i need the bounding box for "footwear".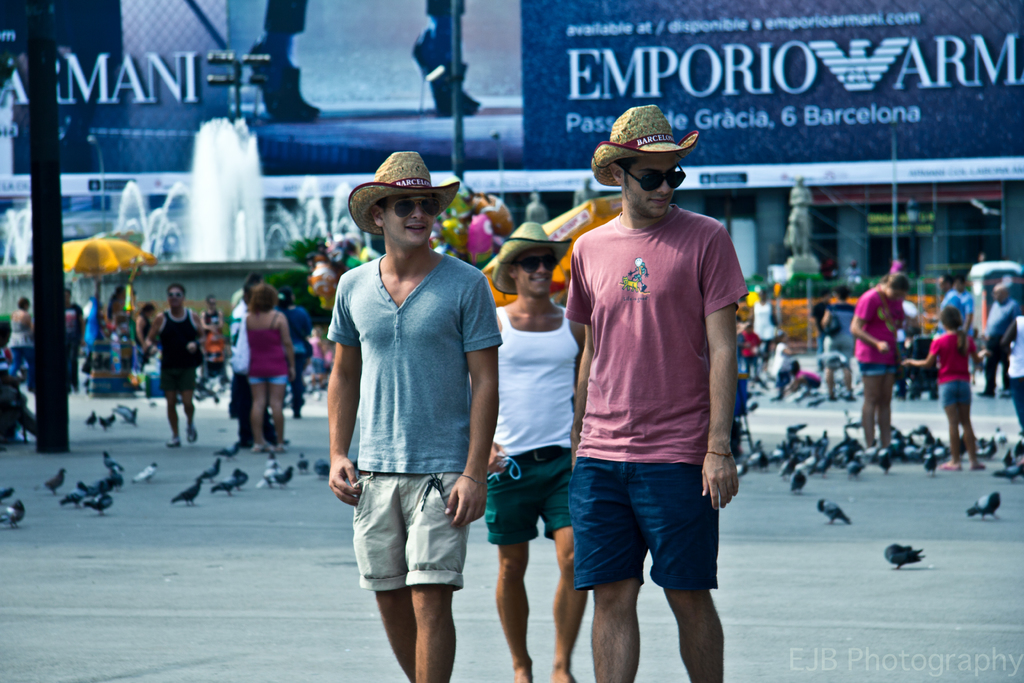
Here it is: <region>965, 462, 984, 474</region>.
